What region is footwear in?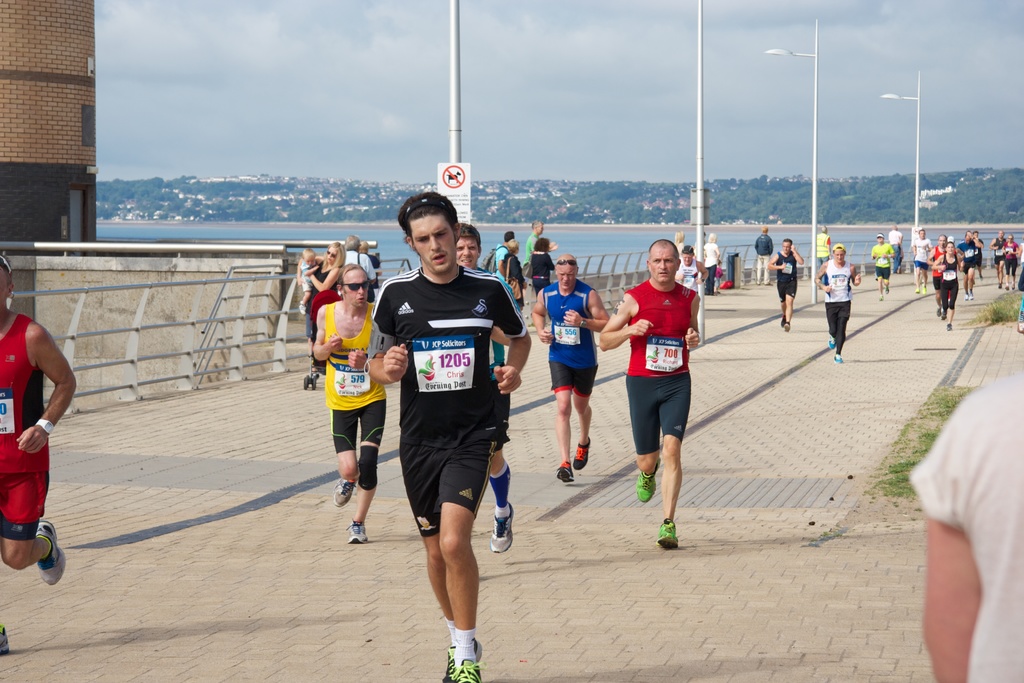
(left=924, top=285, right=928, bottom=294).
